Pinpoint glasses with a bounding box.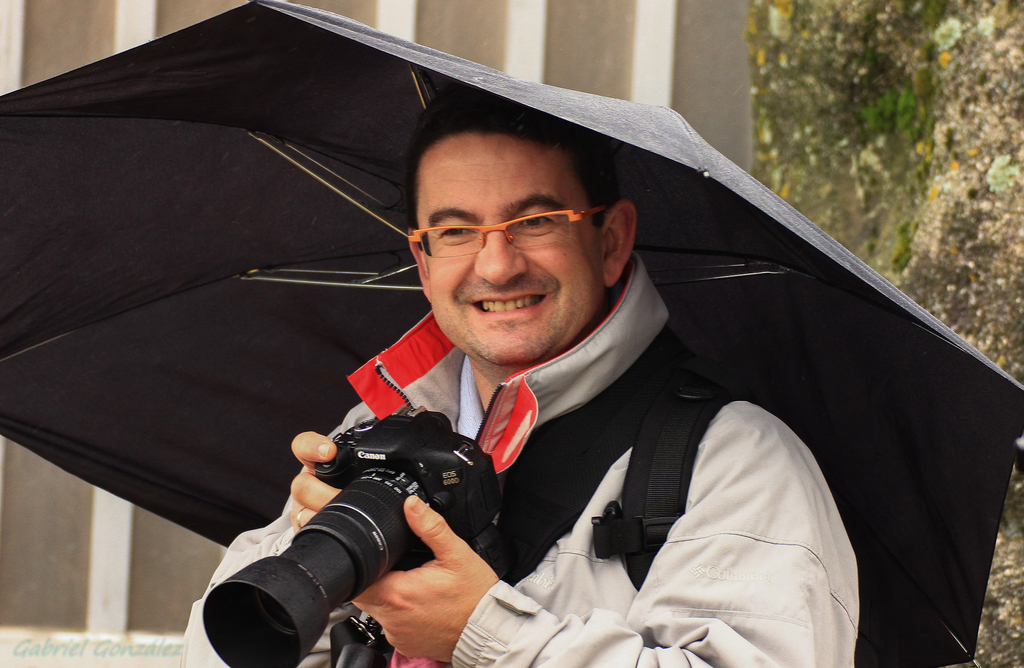
x1=398 y1=190 x2=625 y2=267.
